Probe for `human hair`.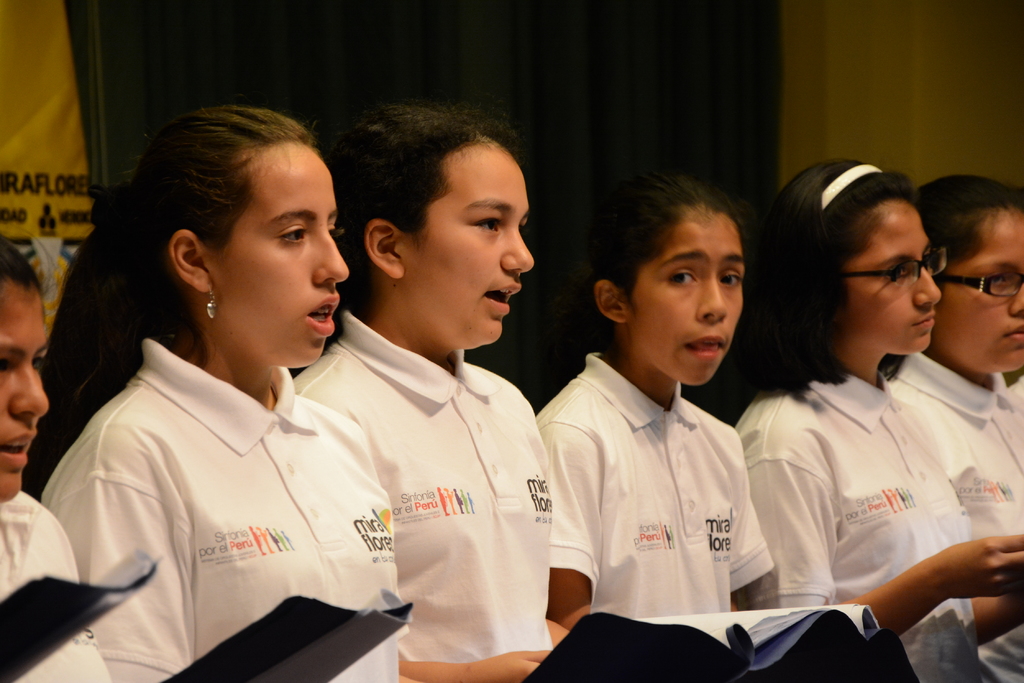
Probe result: 18,104,309,497.
